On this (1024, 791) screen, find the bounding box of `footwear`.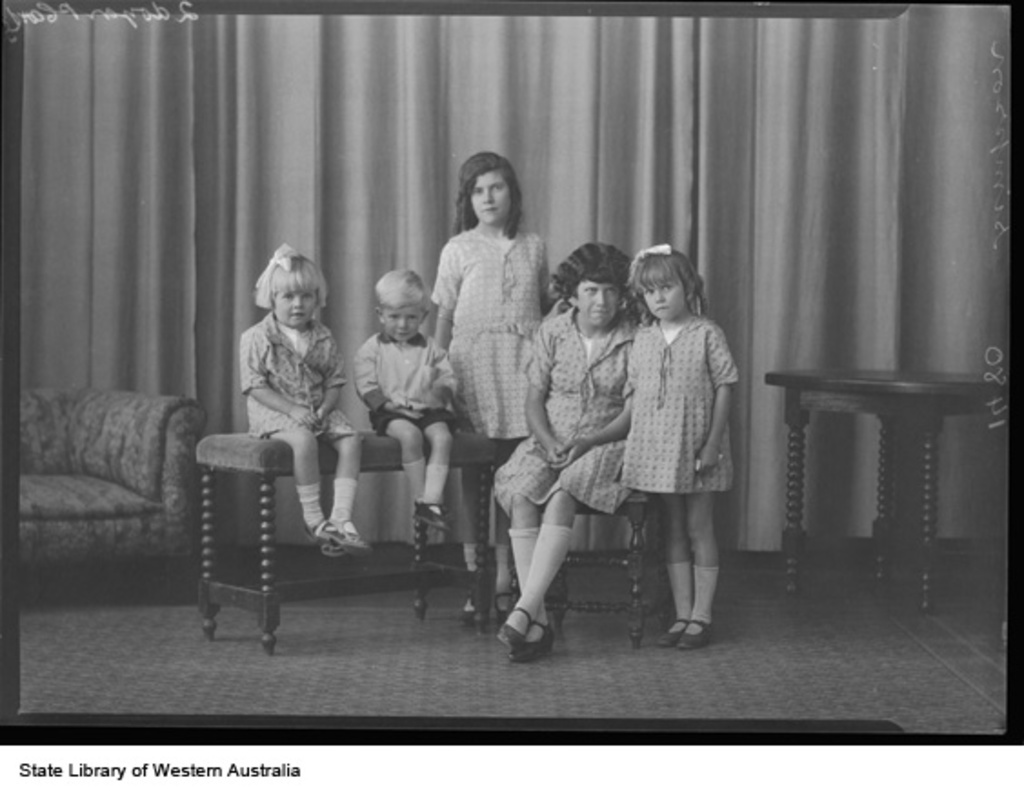
Bounding box: bbox(415, 500, 429, 522).
